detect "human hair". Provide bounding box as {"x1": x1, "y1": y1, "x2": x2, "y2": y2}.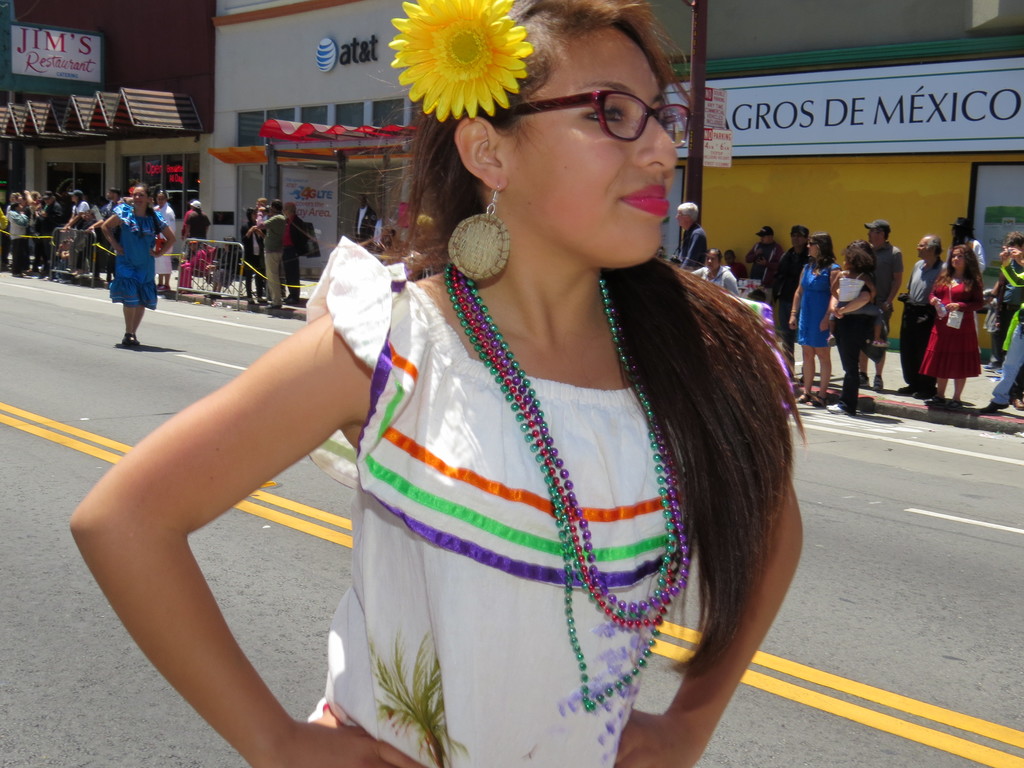
{"x1": 880, "y1": 229, "x2": 892, "y2": 243}.
